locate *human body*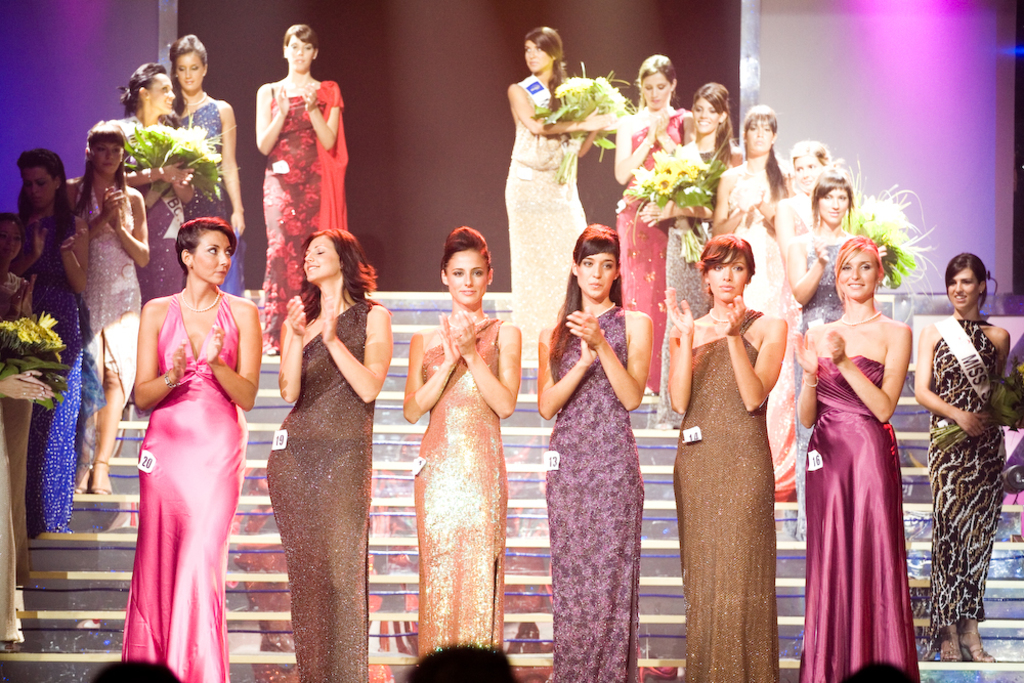
<box>778,198,821,499</box>
